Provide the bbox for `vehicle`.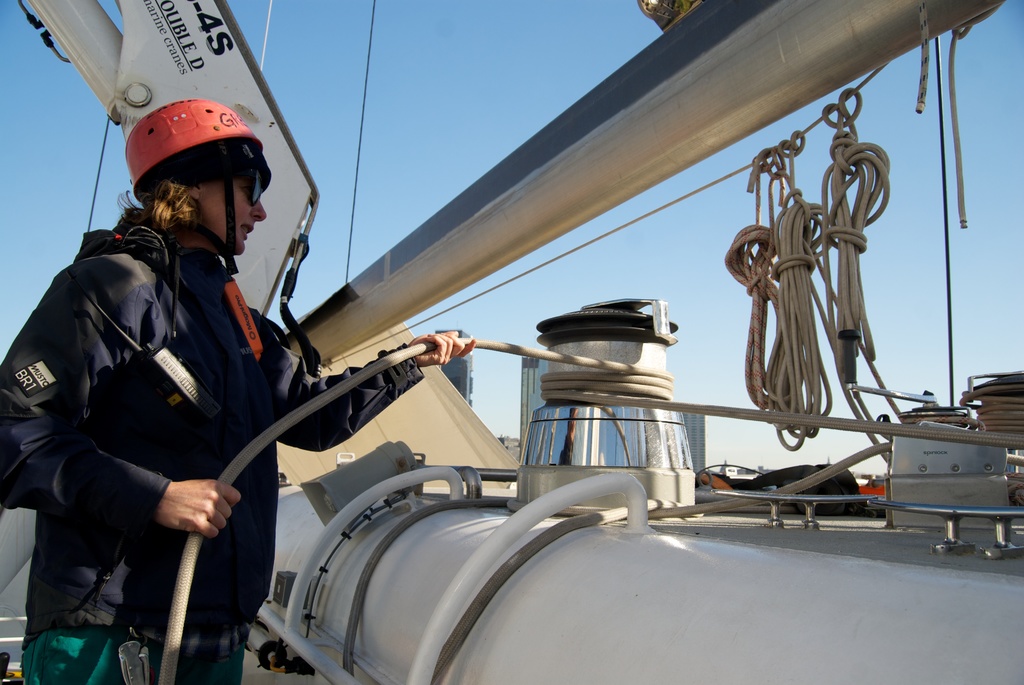
(0, 0, 1023, 684).
